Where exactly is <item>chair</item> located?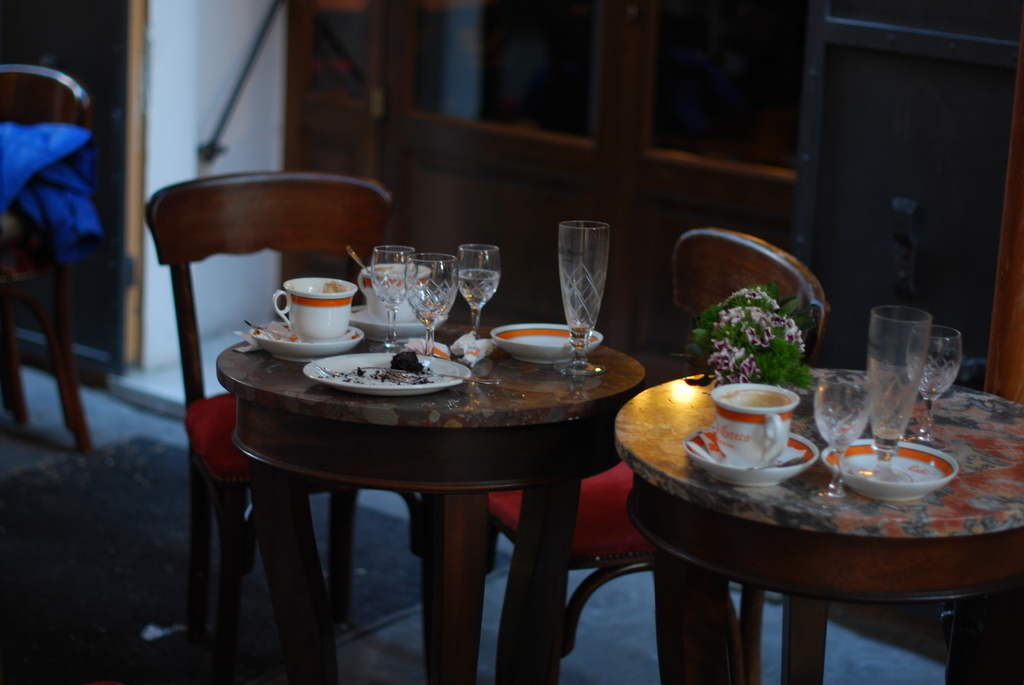
Its bounding box is bbox=[0, 60, 107, 453].
